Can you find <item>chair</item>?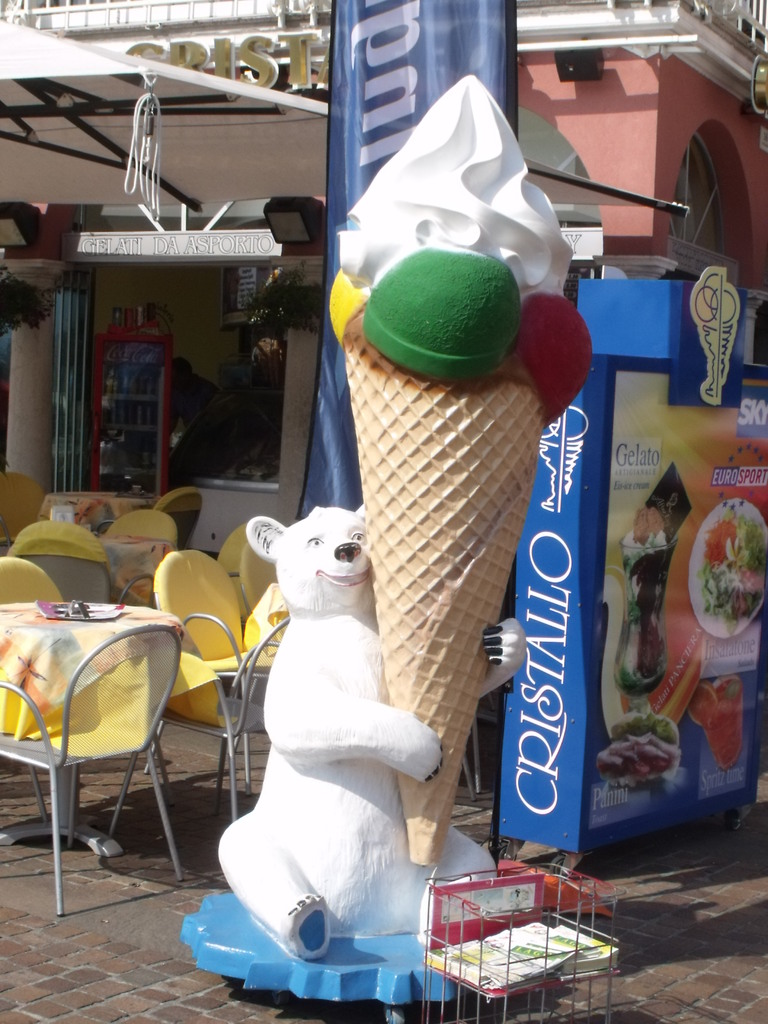
Yes, bounding box: box=[5, 576, 192, 908].
